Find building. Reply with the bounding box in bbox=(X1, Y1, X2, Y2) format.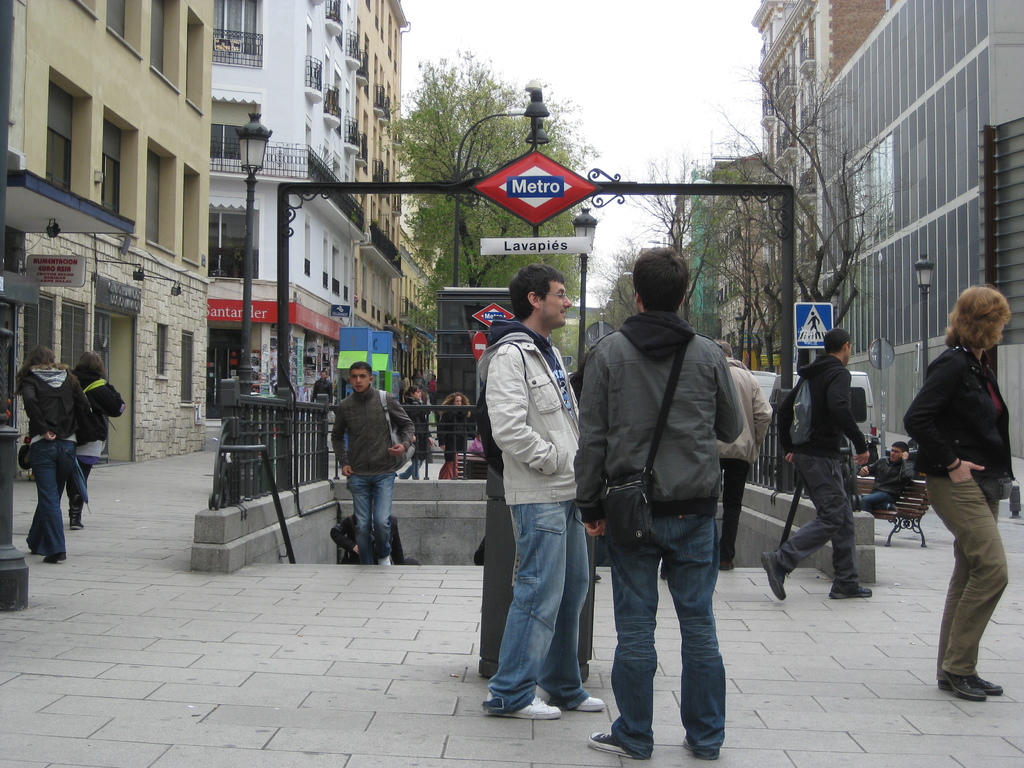
bbox=(205, 0, 366, 420).
